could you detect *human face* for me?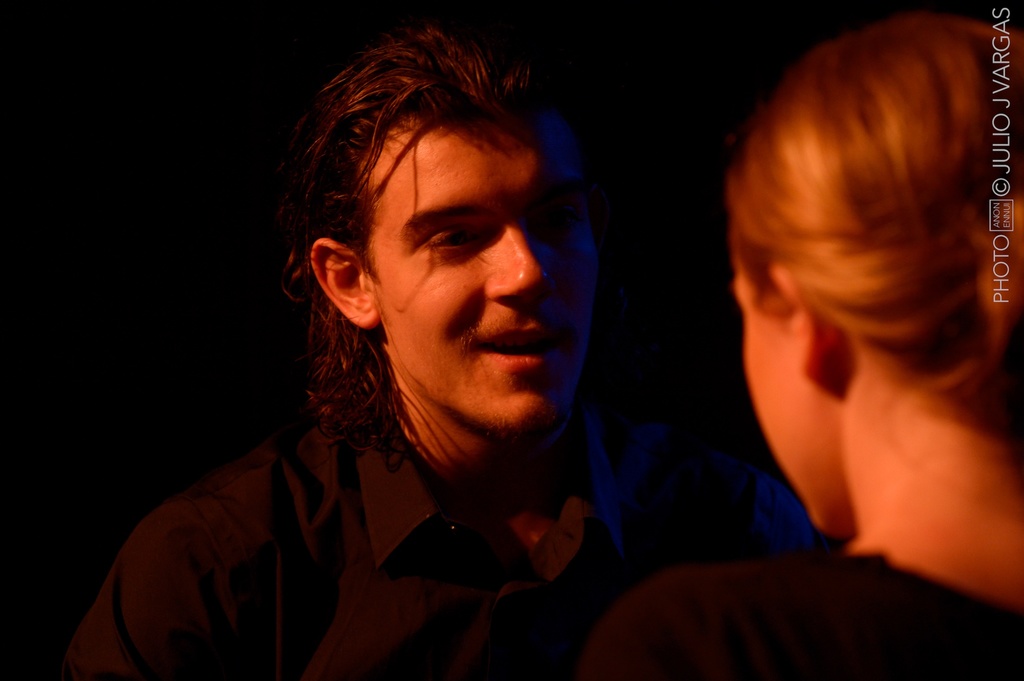
Detection result: l=367, t=104, r=599, b=445.
